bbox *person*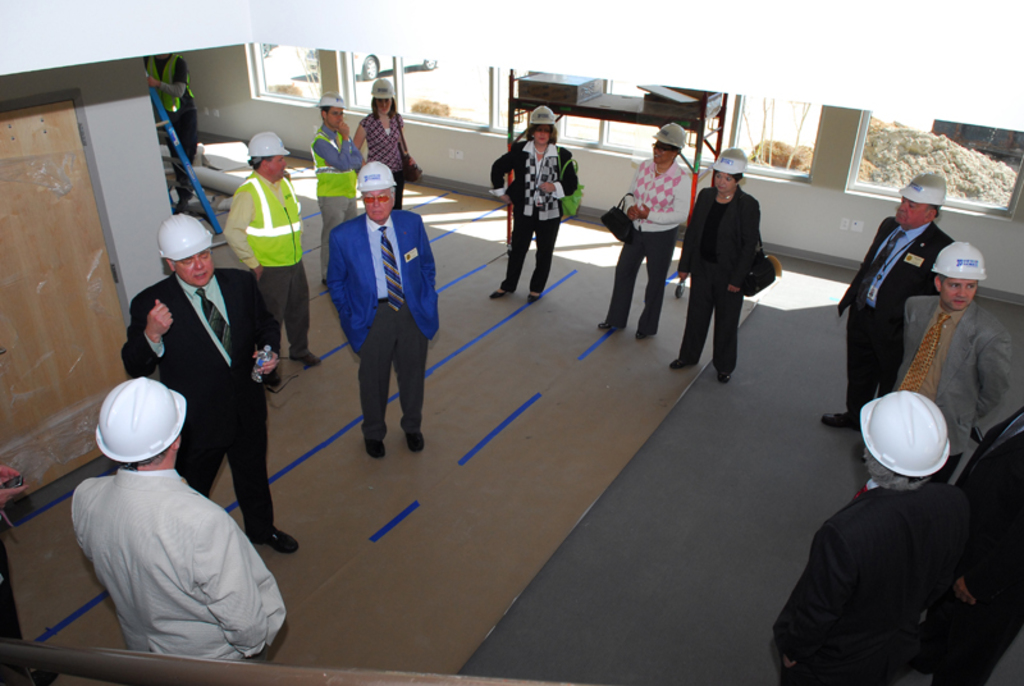
Rect(893, 238, 1005, 486)
